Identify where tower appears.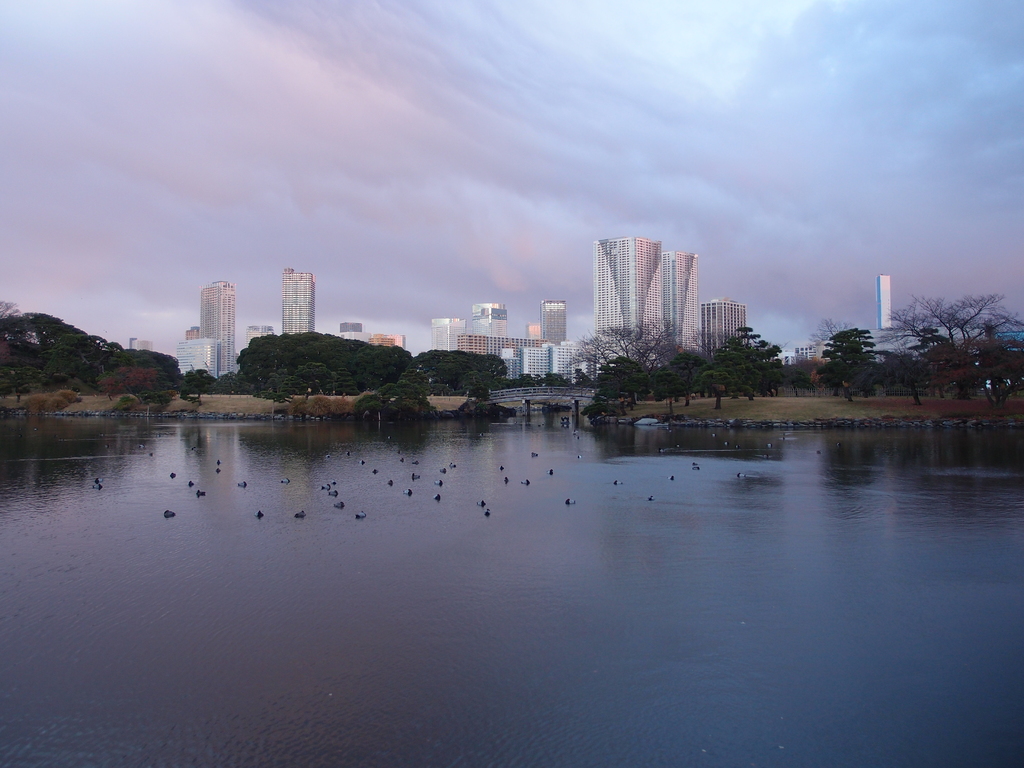
Appears at left=431, top=310, right=461, bottom=362.
